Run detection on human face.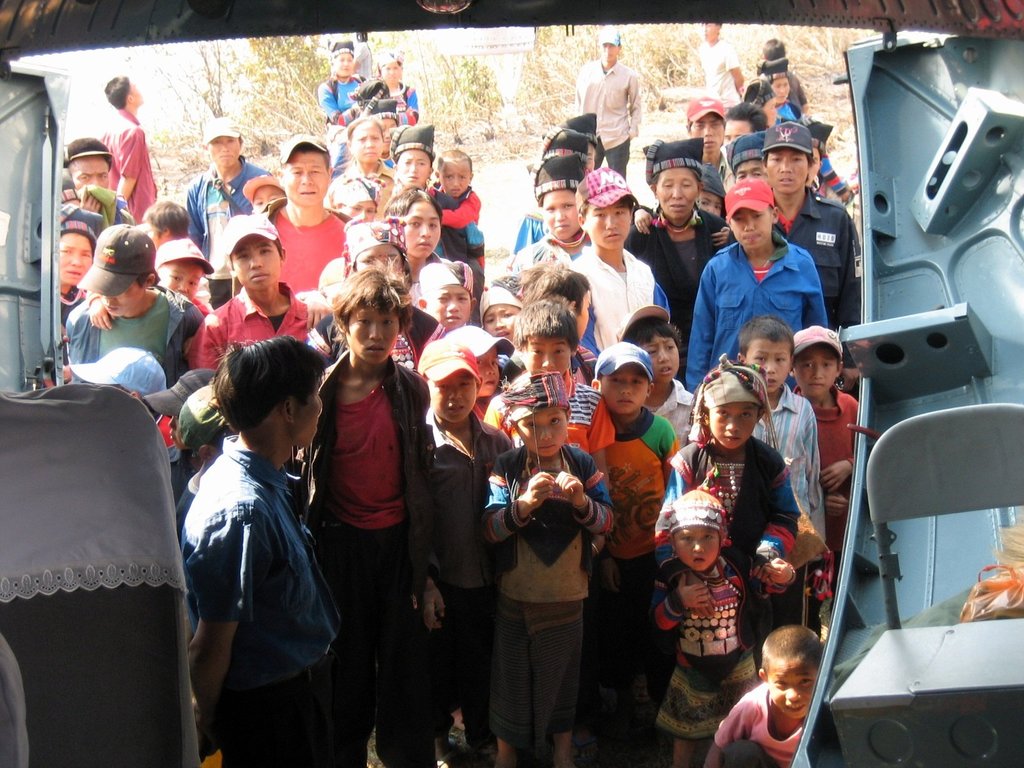
Result: 659, 170, 692, 220.
